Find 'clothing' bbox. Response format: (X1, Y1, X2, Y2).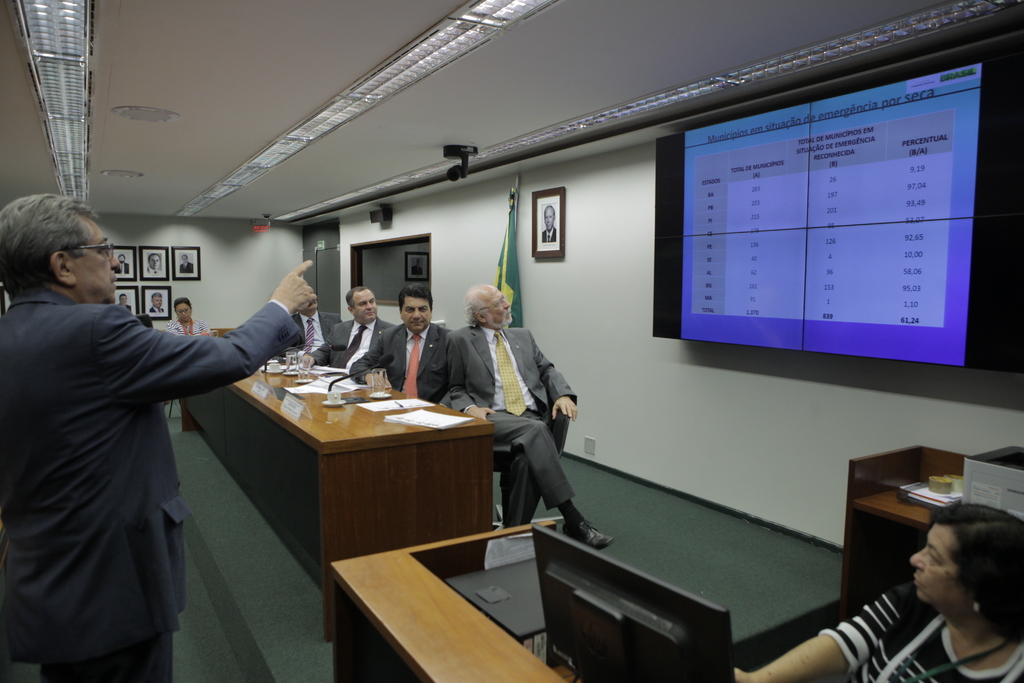
(145, 265, 161, 272).
